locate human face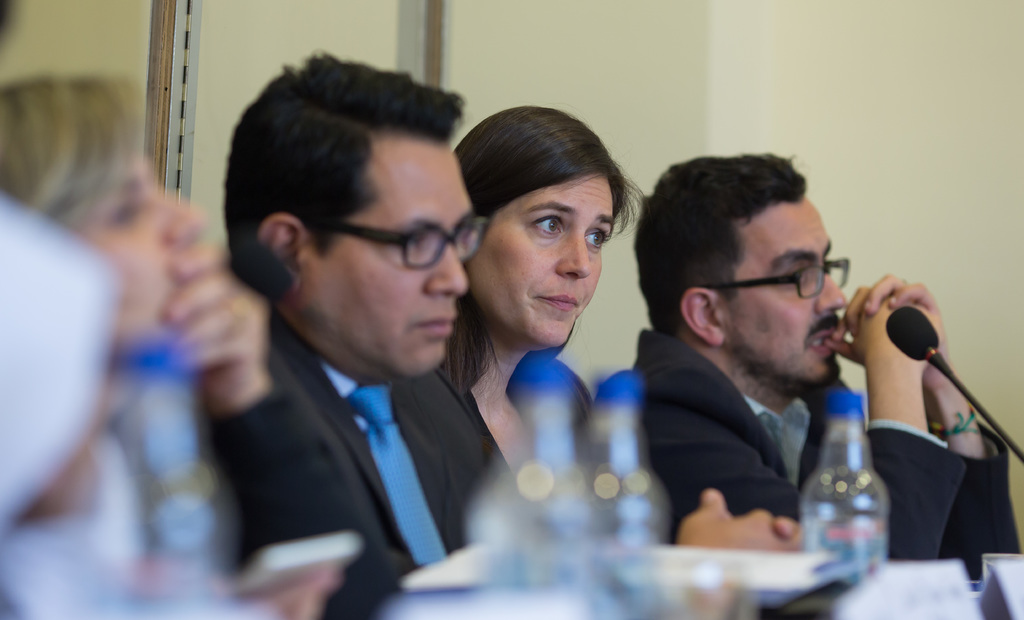
bbox=[312, 144, 472, 379]
